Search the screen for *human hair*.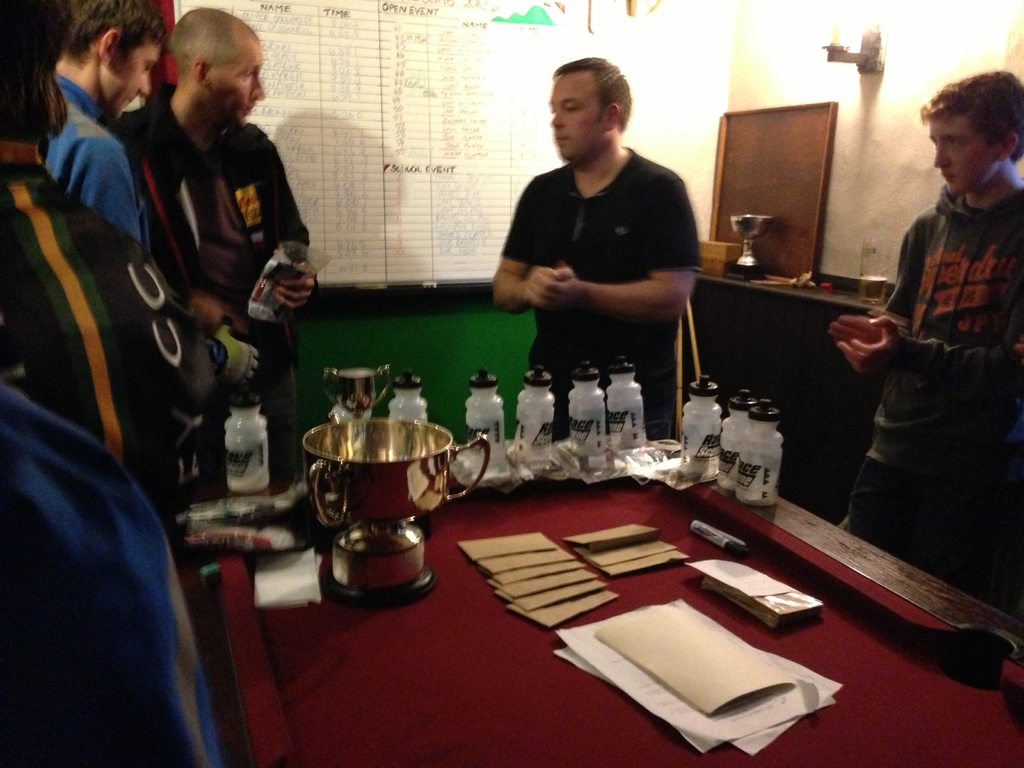
Found at locate(918, 70, 1023, 166).
